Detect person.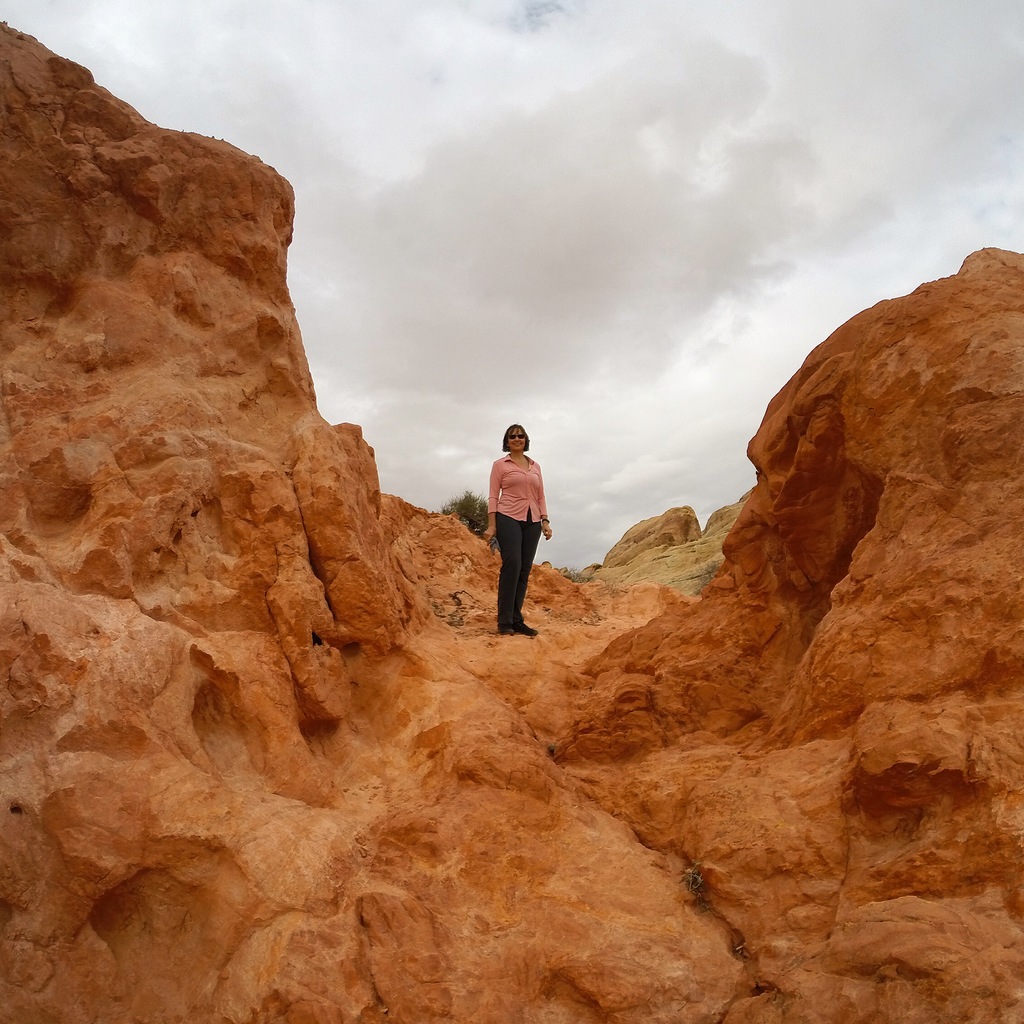
Detected at {"left": 476, "top": 413, "right": 565, "bottom": 632}.
